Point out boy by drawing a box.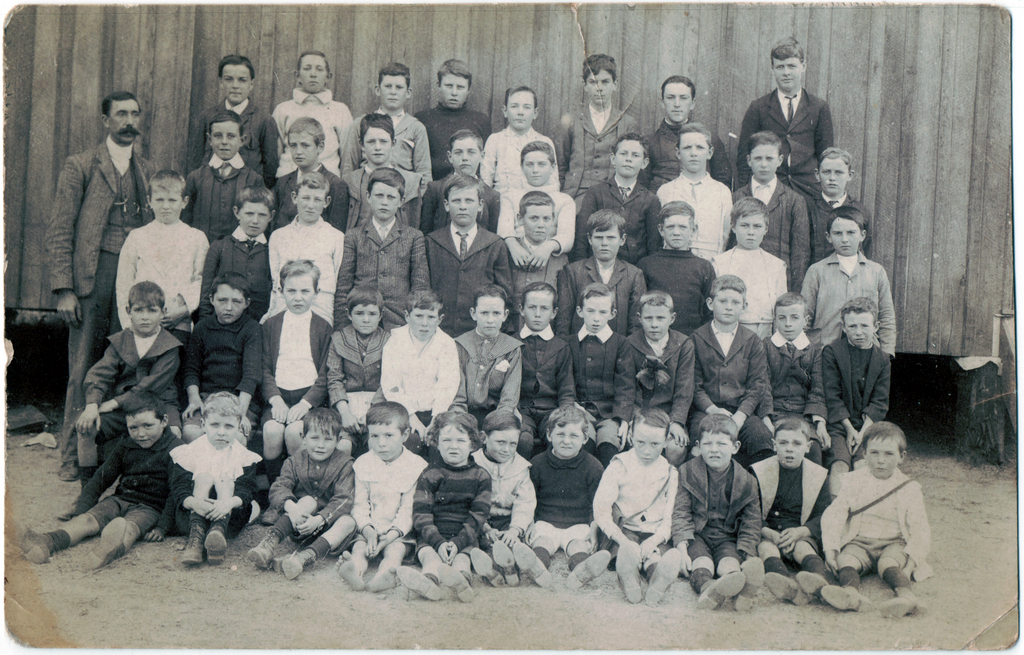
(805,203,894,373).
